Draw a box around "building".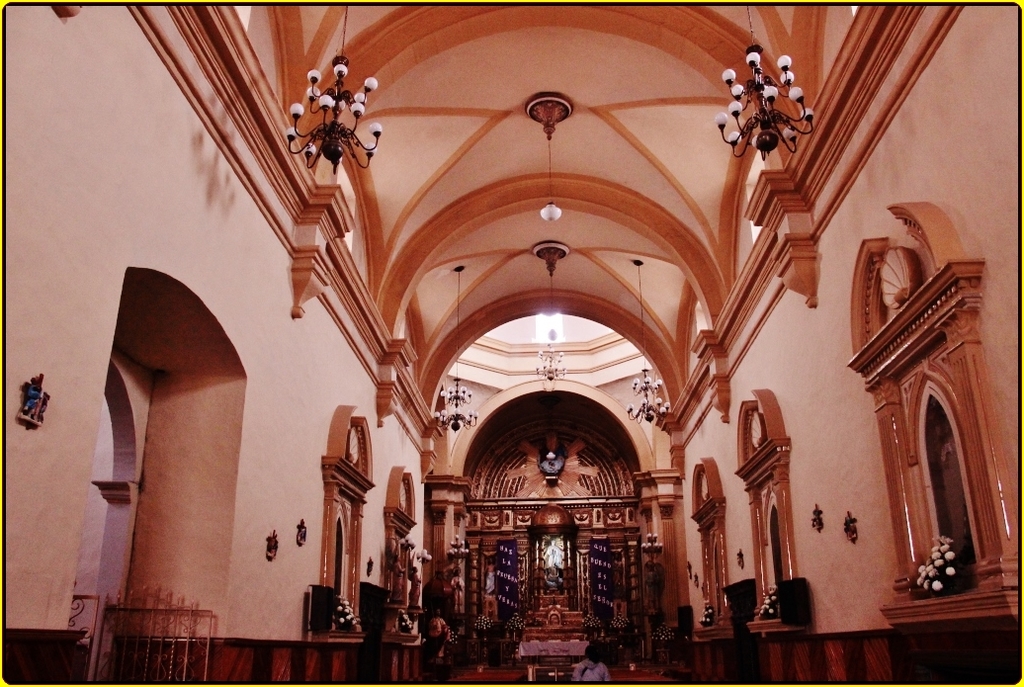
locate(0, 0, 1023, 686).
